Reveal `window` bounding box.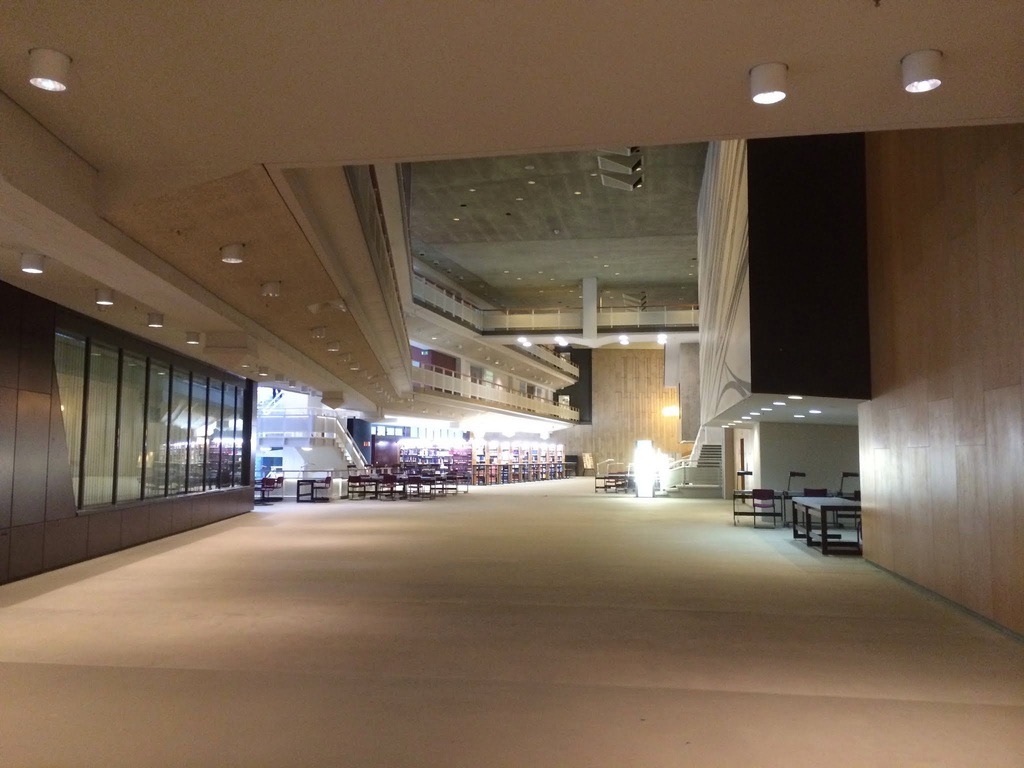
Revealed: <box>81,345,121,504</box>.
